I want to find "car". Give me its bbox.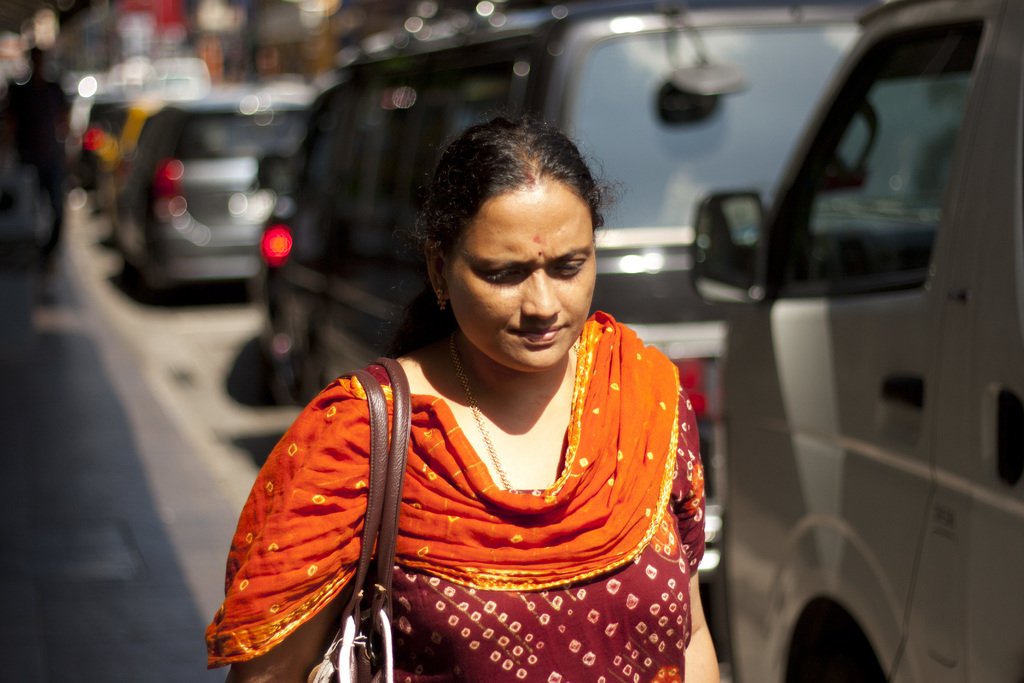
108:92:314:300.
